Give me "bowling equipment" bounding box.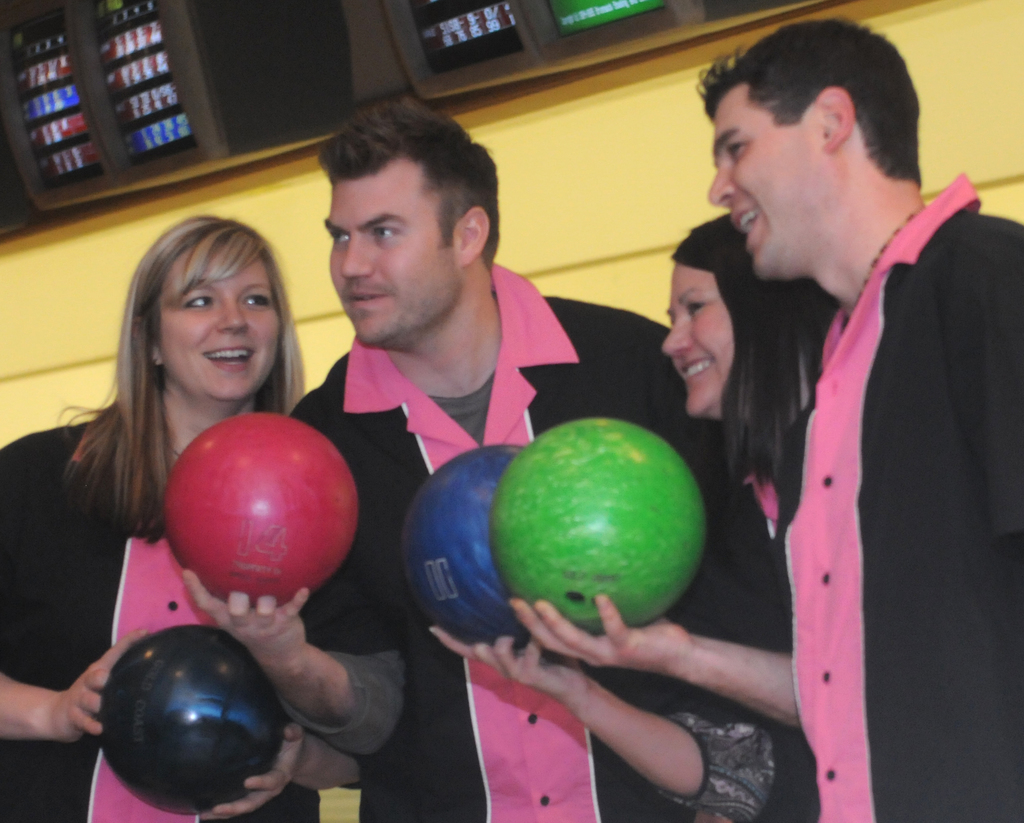
{"x1": 97, "y1": 622, "x2": 287, "y2": 811}.
